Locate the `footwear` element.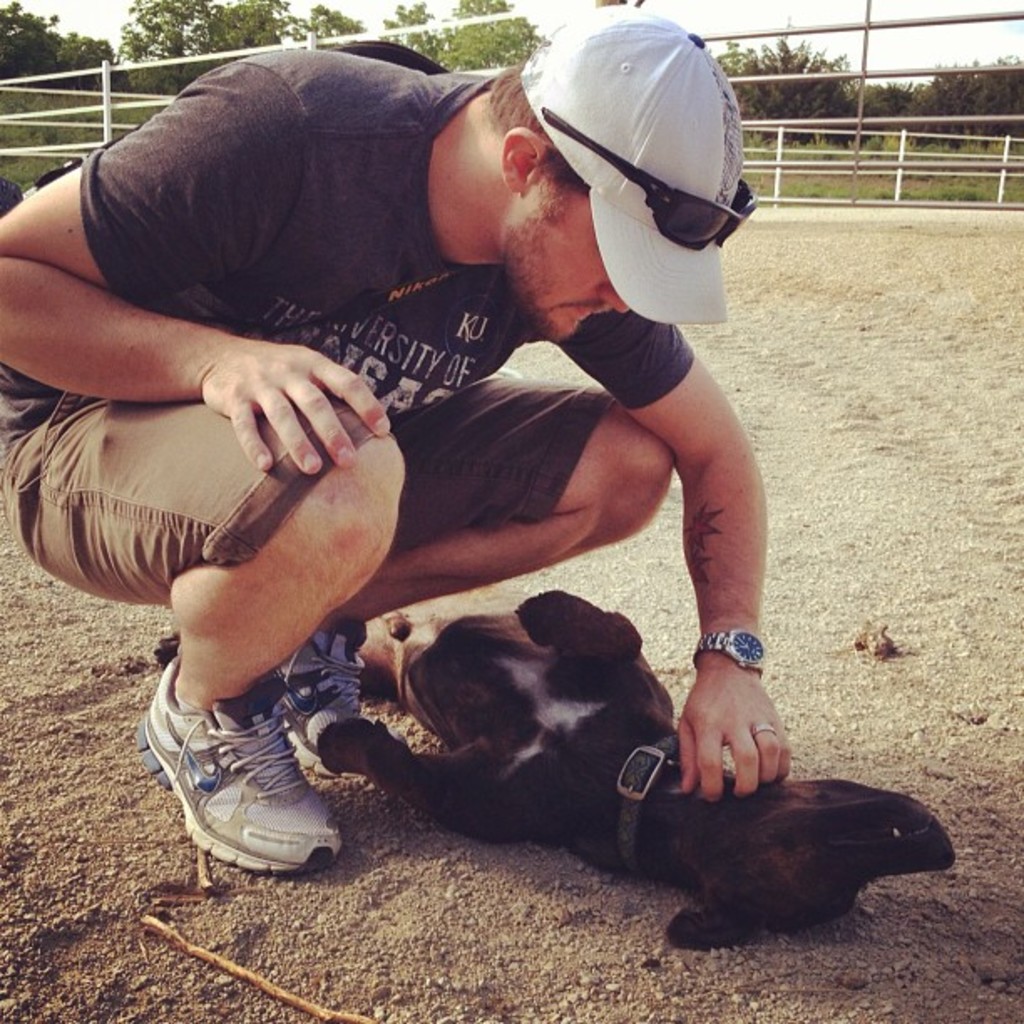
Element bbox: box(266, 629, 370, 761).
